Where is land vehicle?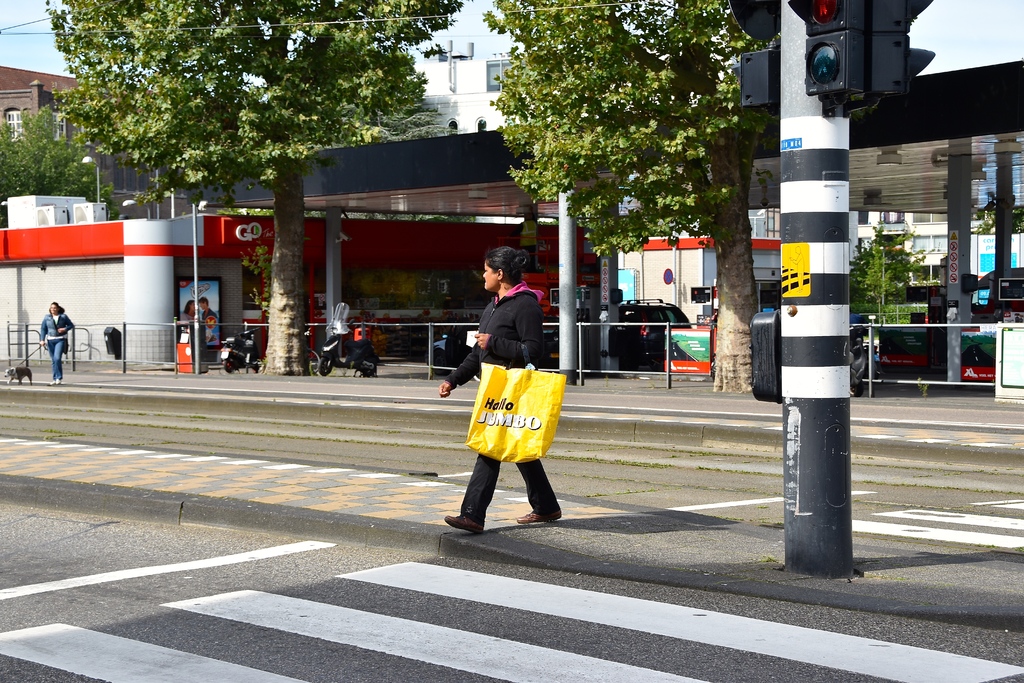
[317, 300, 379, 378].
